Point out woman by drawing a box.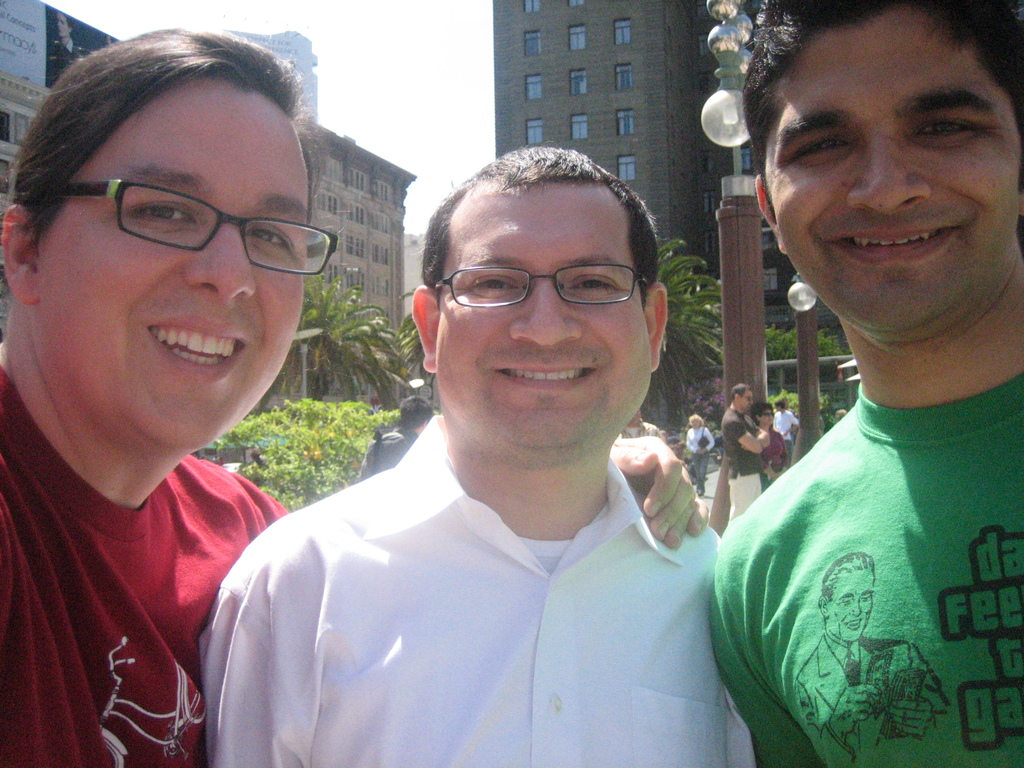
[left=685, top=412, right=713, bottom=498].
